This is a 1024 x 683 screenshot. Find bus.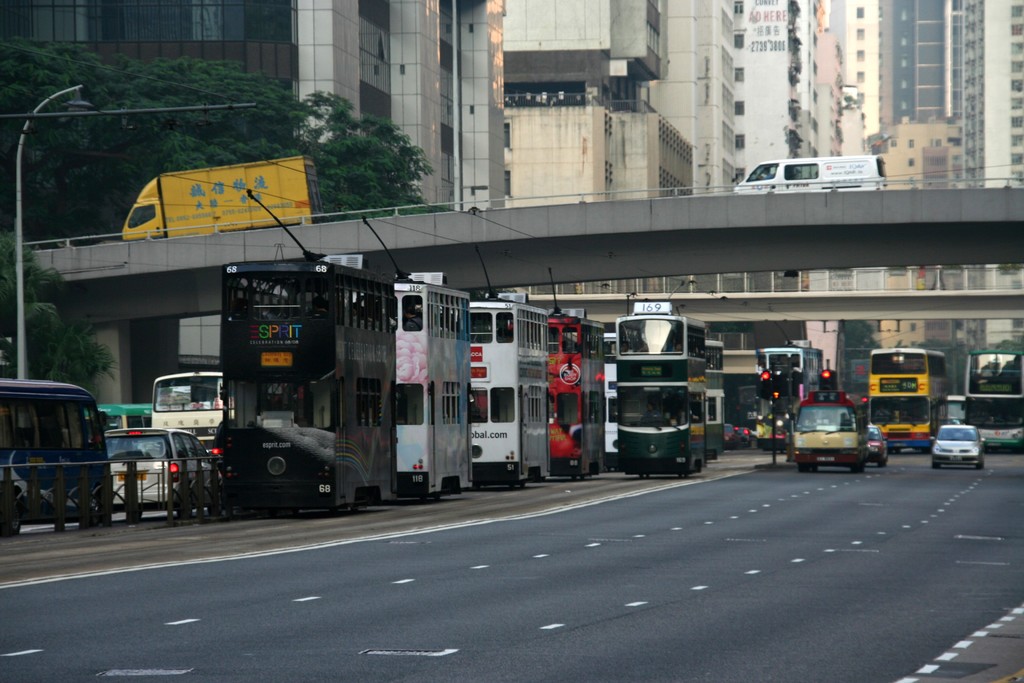
Bounding box: 620,316,714,475.
